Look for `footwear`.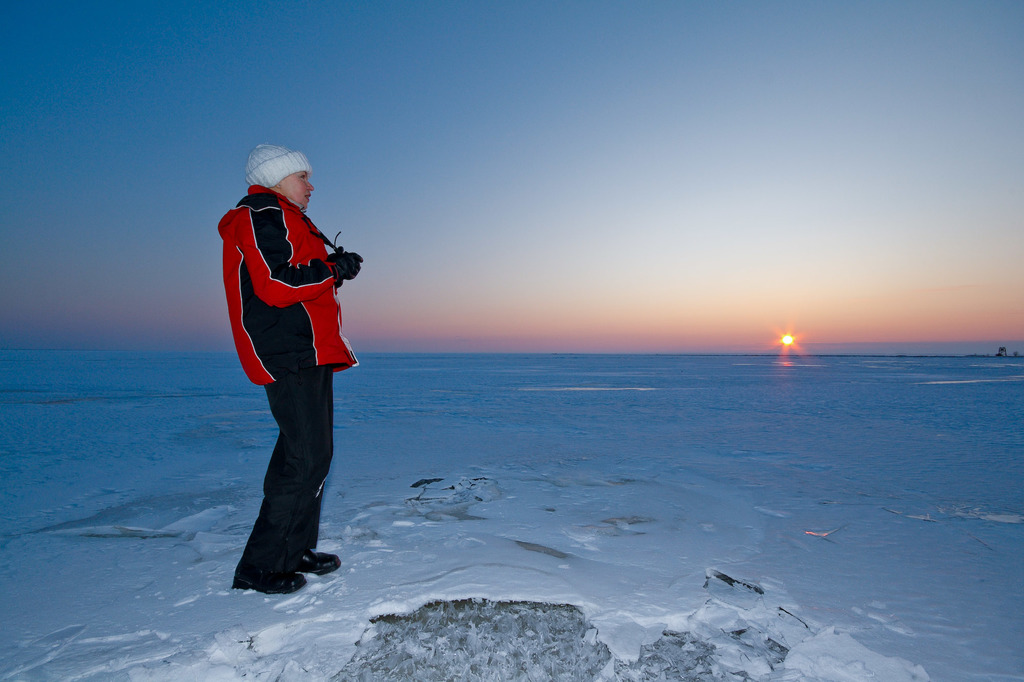
Found: x1=289 y1=542 x2=344 y2=577.
